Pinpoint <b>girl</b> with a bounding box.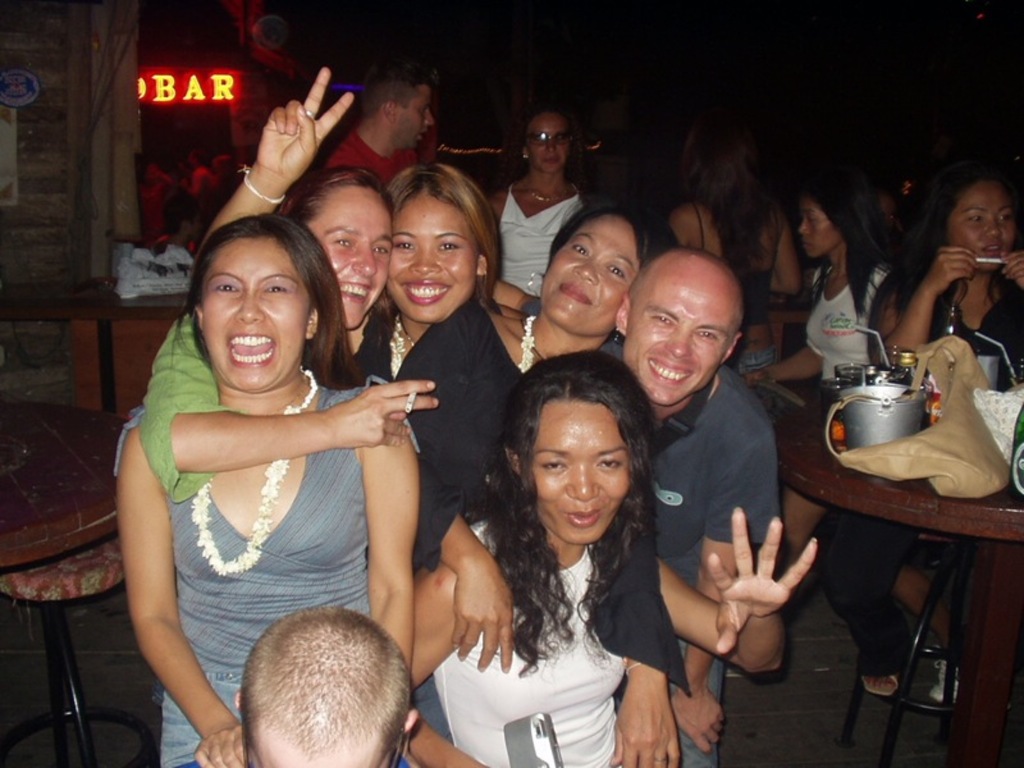
region(410, 351, 819, 767).
